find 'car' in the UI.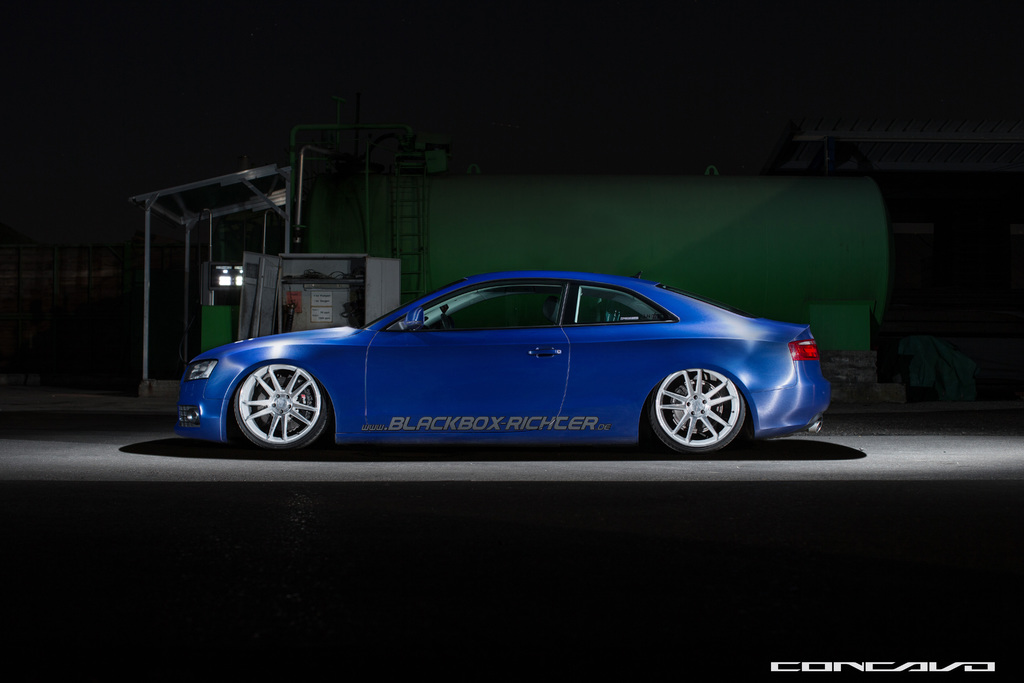
UI element at {"left": 163, "top": 255, "right": 831, "bottom": 465}.
